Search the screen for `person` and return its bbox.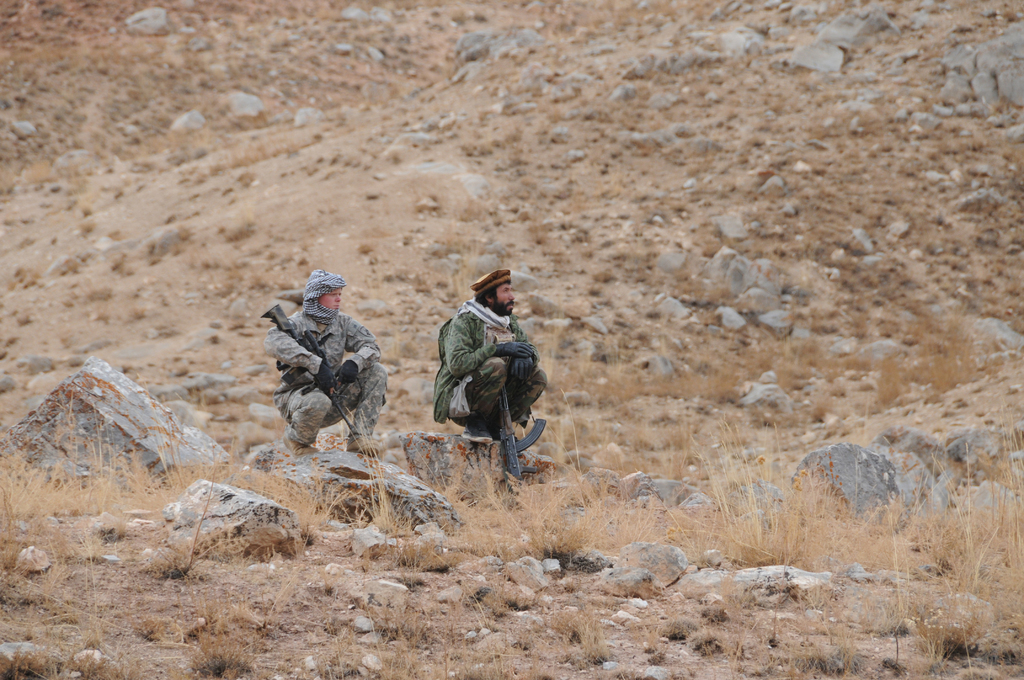
Found: locate(429, 270, 554, 502).
